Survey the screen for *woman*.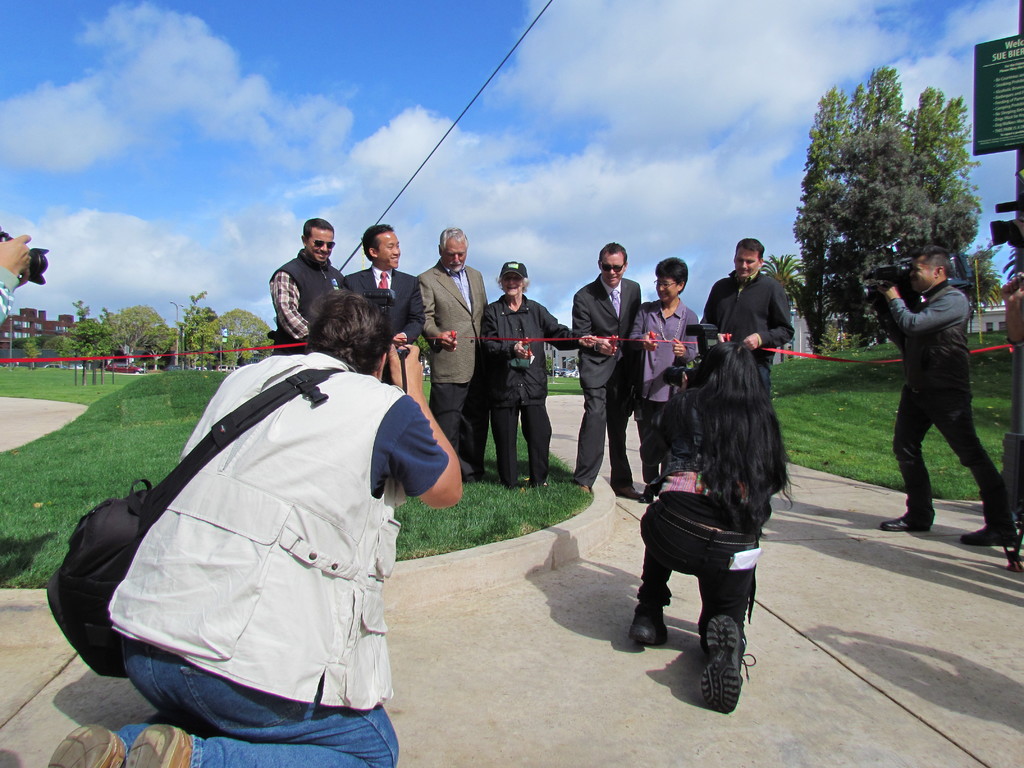
Survey found: 865 238 1023 559.
